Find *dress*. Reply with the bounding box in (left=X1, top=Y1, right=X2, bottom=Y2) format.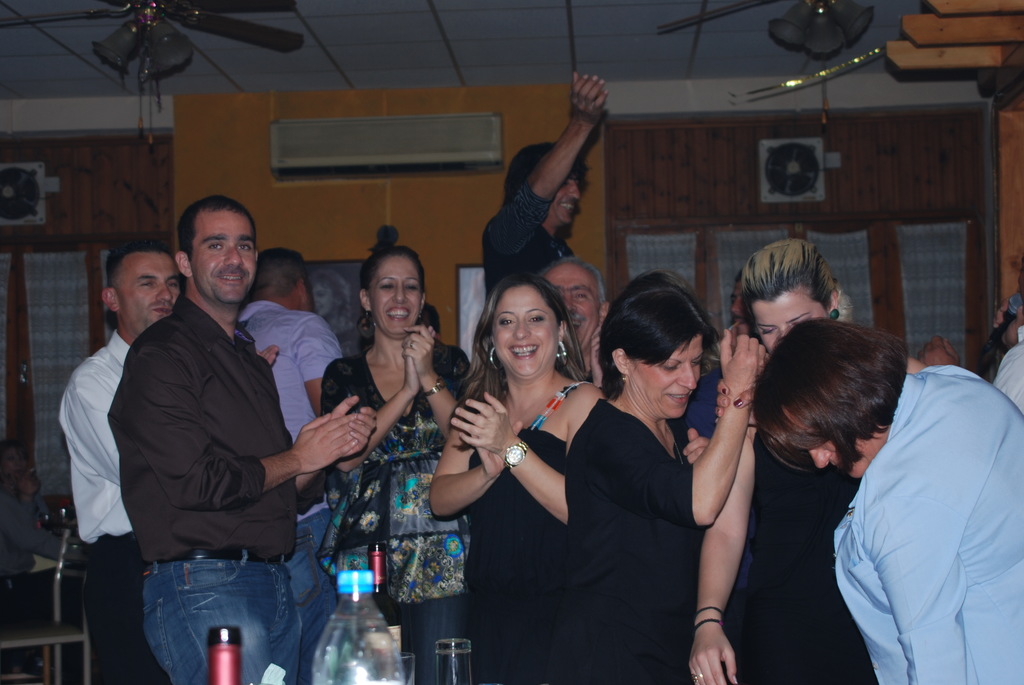
(left=461, top=426, right=570, bottom=684).
